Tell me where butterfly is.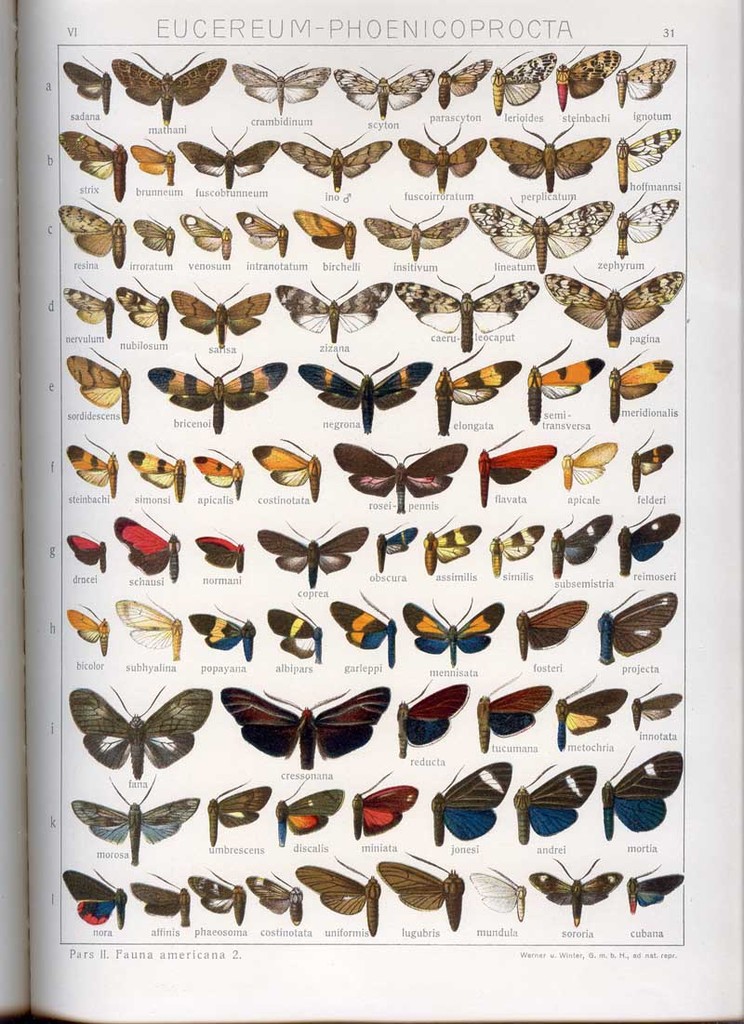
butterfly is at (left=395, top=274, right=544, bottom=343).
